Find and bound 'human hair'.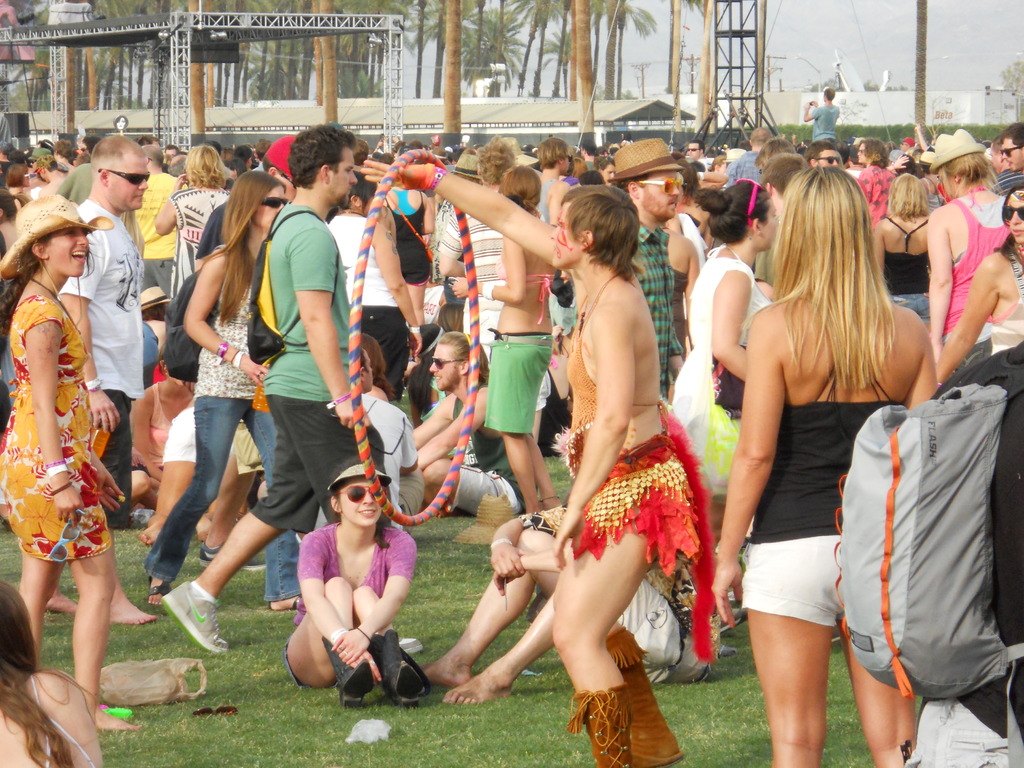
Bound: (202,166,287,328).
